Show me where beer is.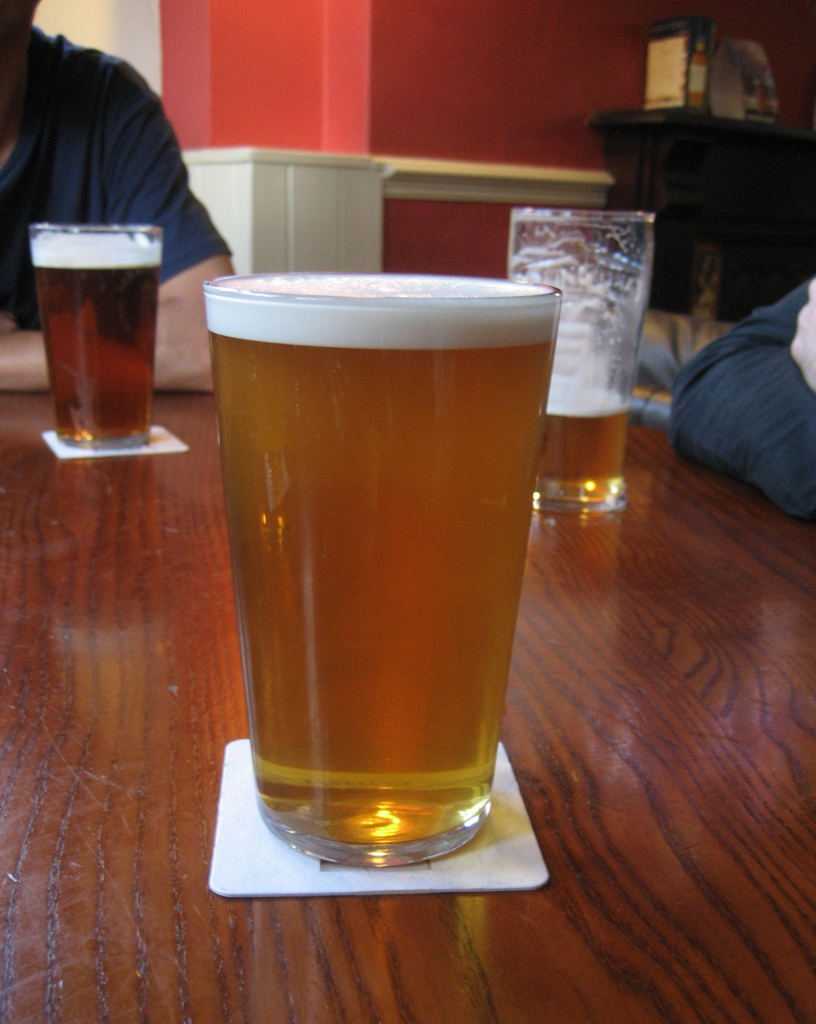
beer is at {"left": 204, "top": 275, "right": 558, "bottom": 865}.
